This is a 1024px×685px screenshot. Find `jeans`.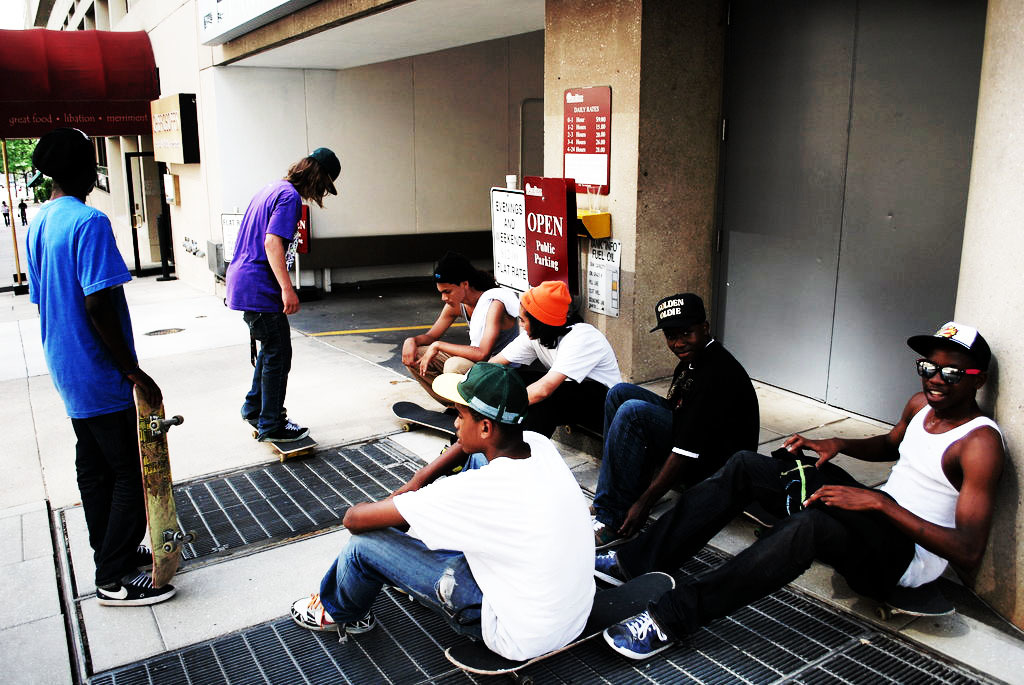
Bounding box: <bbox>599, 397, 698, 534</bbox>.
